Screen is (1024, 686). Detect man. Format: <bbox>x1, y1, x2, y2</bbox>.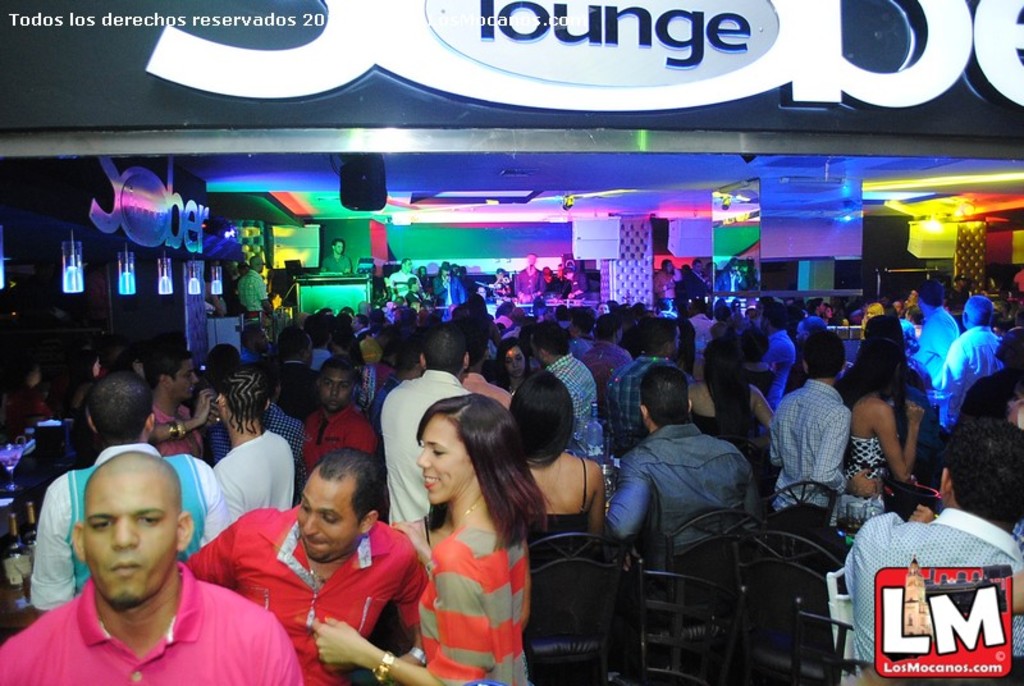
<bbox>234, 253, 276, 319</bbox>.
